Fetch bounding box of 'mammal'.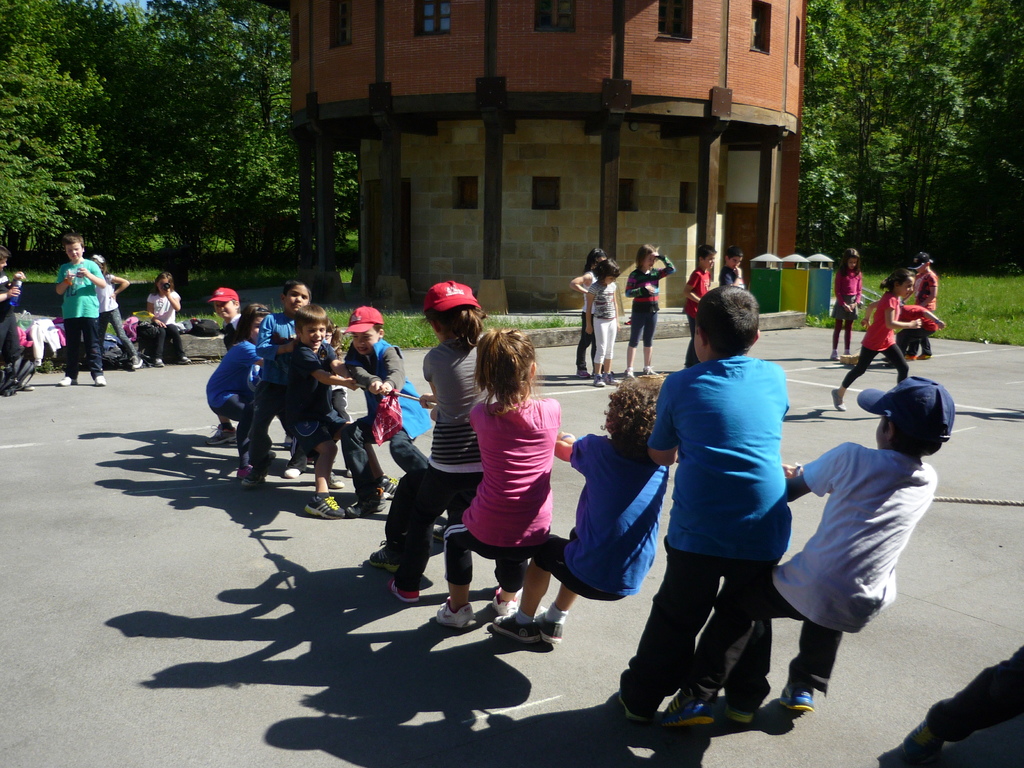
Bbox: region(291, 298, 385, 522).
